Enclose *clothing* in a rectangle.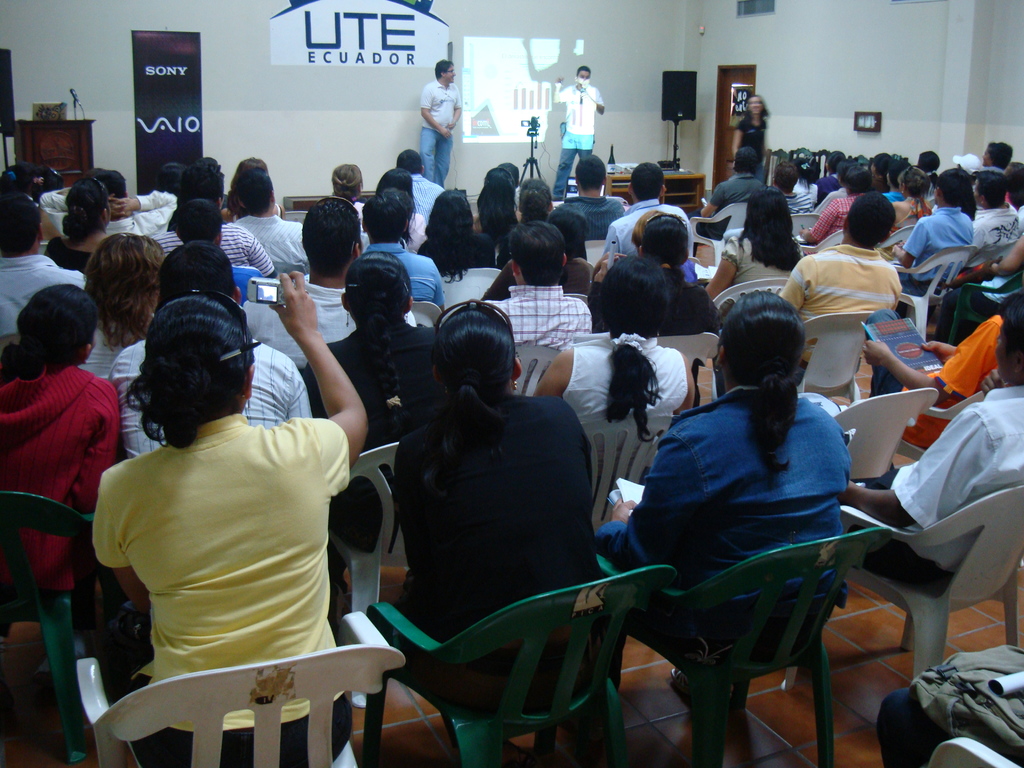
<region>604, 202, 701, 252</region>.
